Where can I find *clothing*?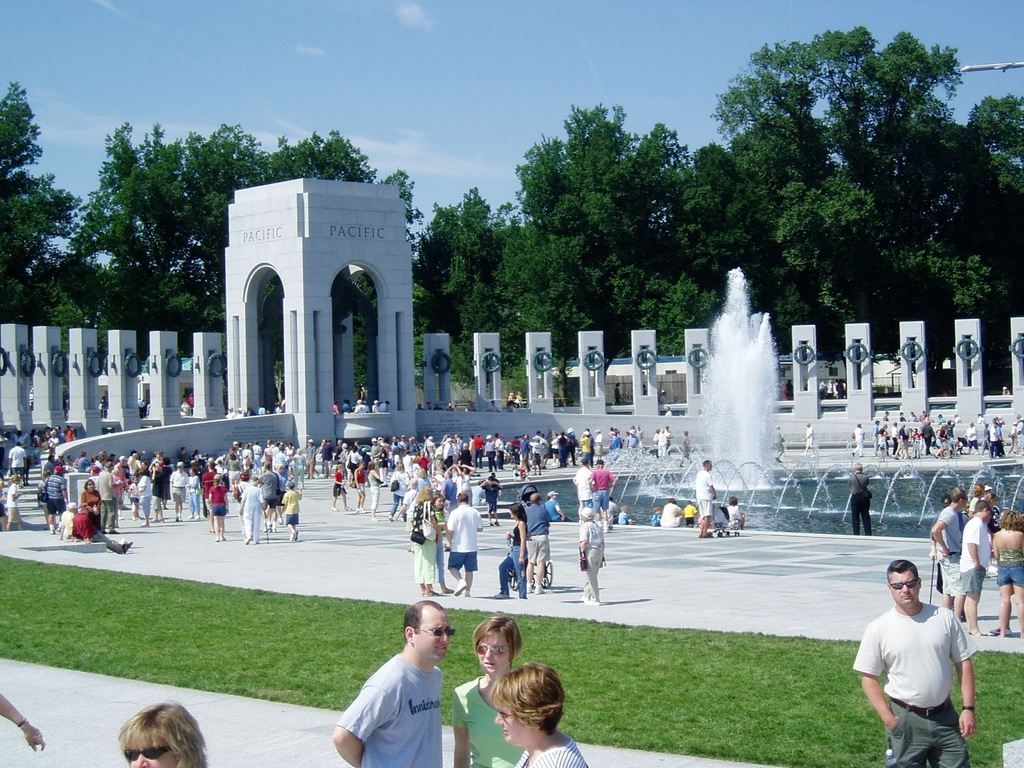
You can find it at [239, 485, 263, 541].
